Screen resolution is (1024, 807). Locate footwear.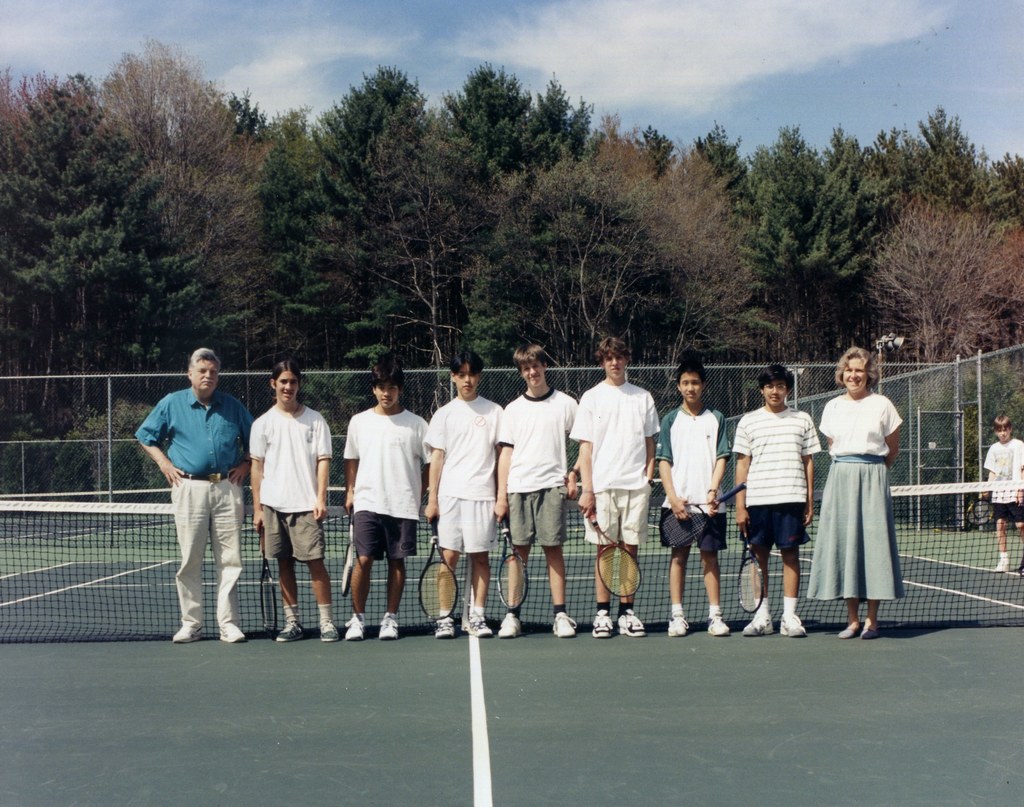
bbox(705, 617, 728, 632).
